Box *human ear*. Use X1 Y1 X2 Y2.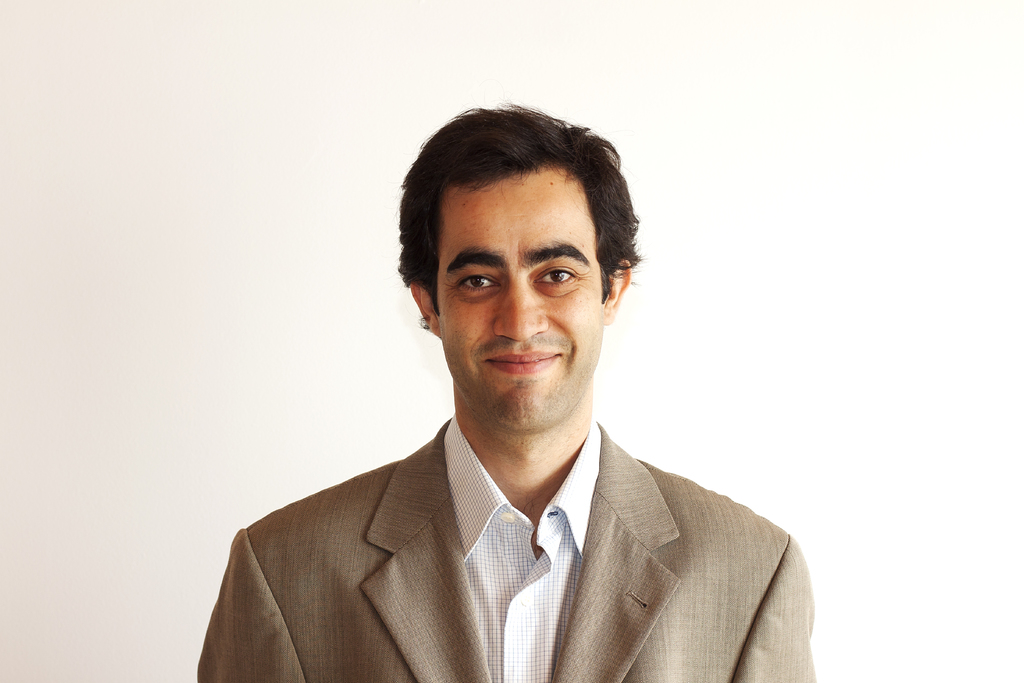
602 260 633 323.
